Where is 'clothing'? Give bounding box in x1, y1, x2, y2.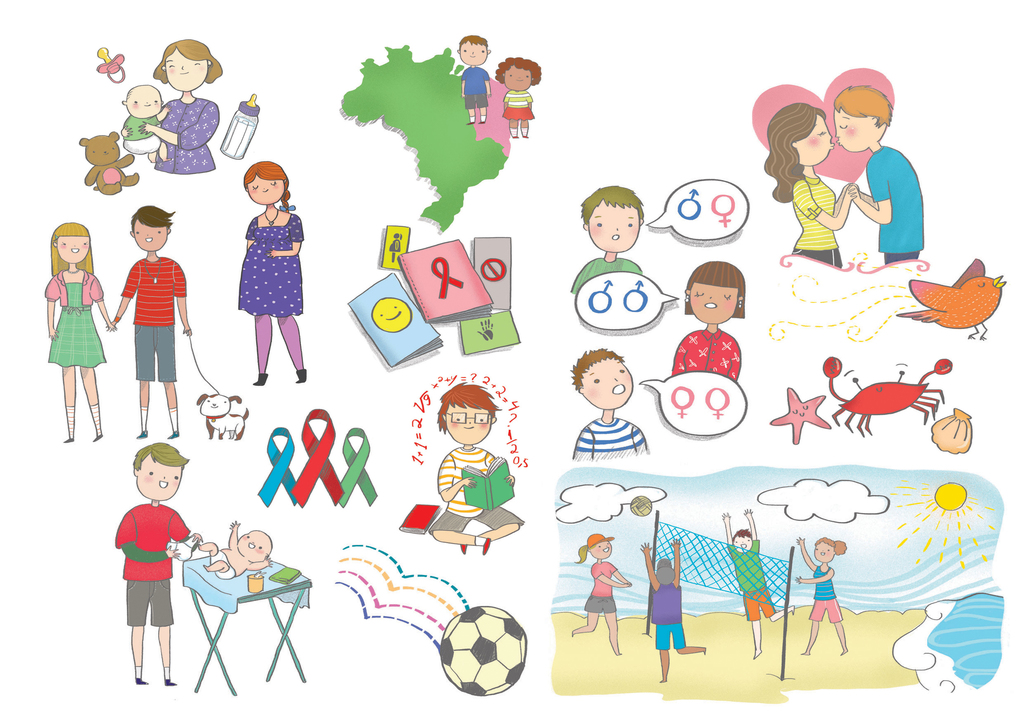
504, 89, 538, 129.
